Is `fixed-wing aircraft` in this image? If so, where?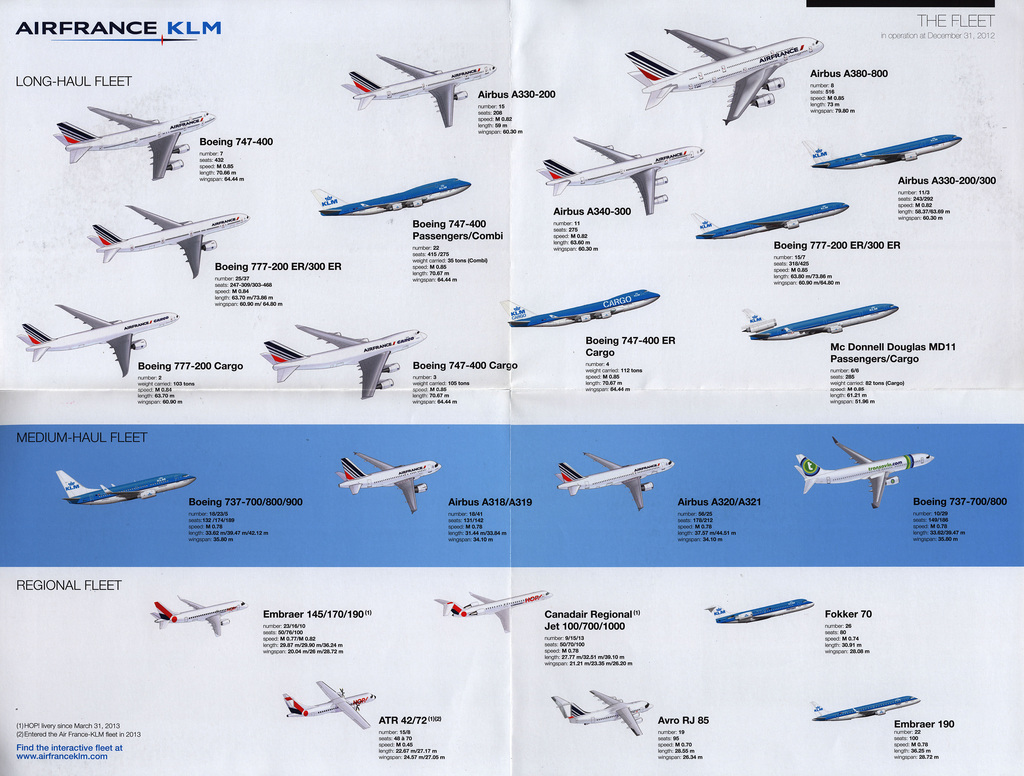
Yes, at 430/586/547/636.
